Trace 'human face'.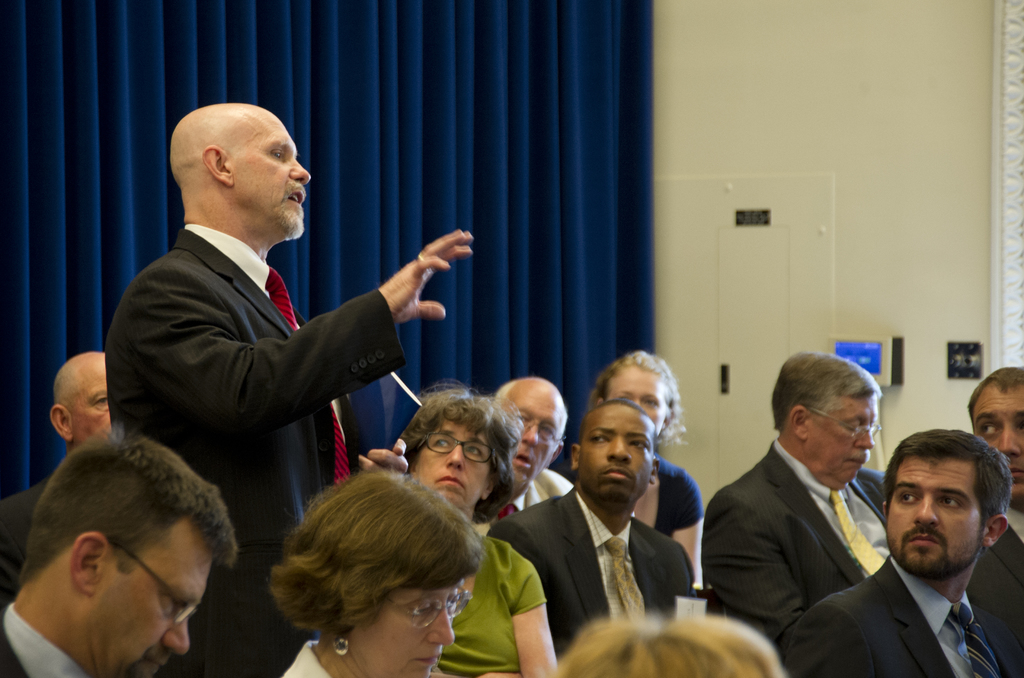
Traced to 243 124 310 232.
